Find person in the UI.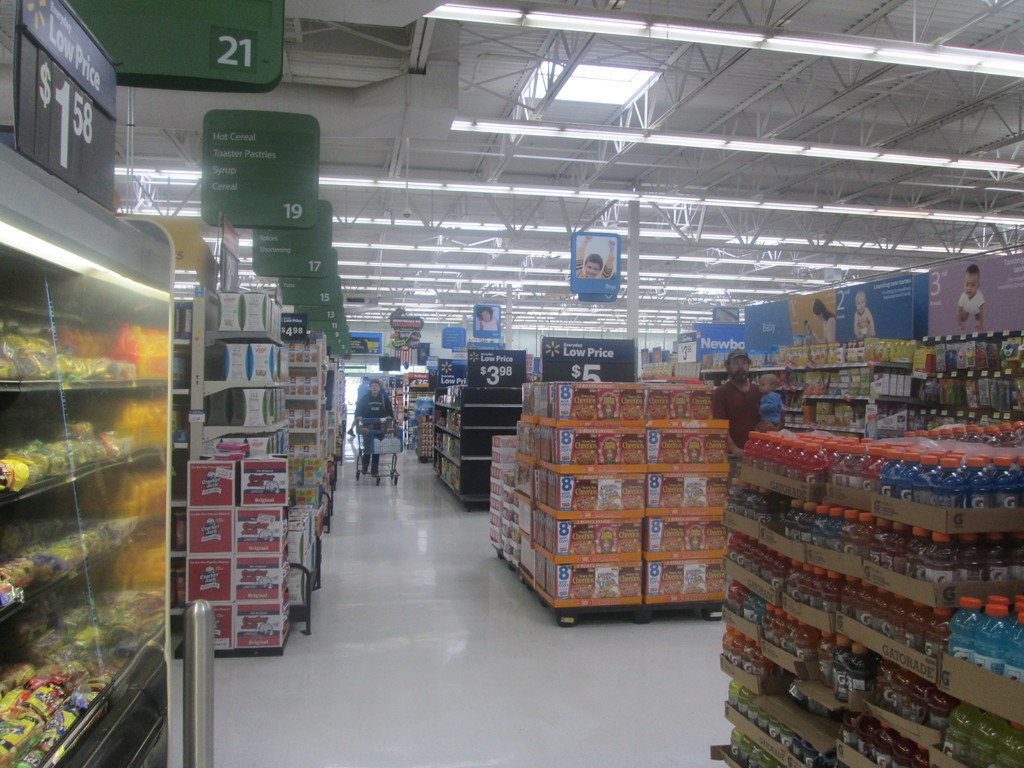
UI element at {"left": 954, "top": 266, "right": 984, "bottom": 332}.
